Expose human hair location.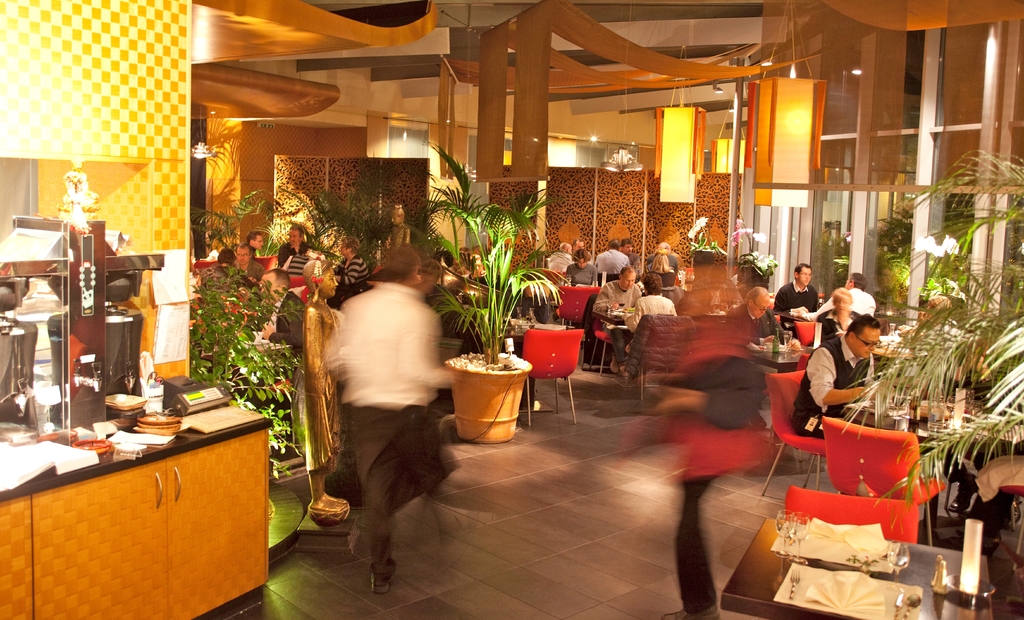
Exposed at <region>640, 273, 662, 295</region>.
